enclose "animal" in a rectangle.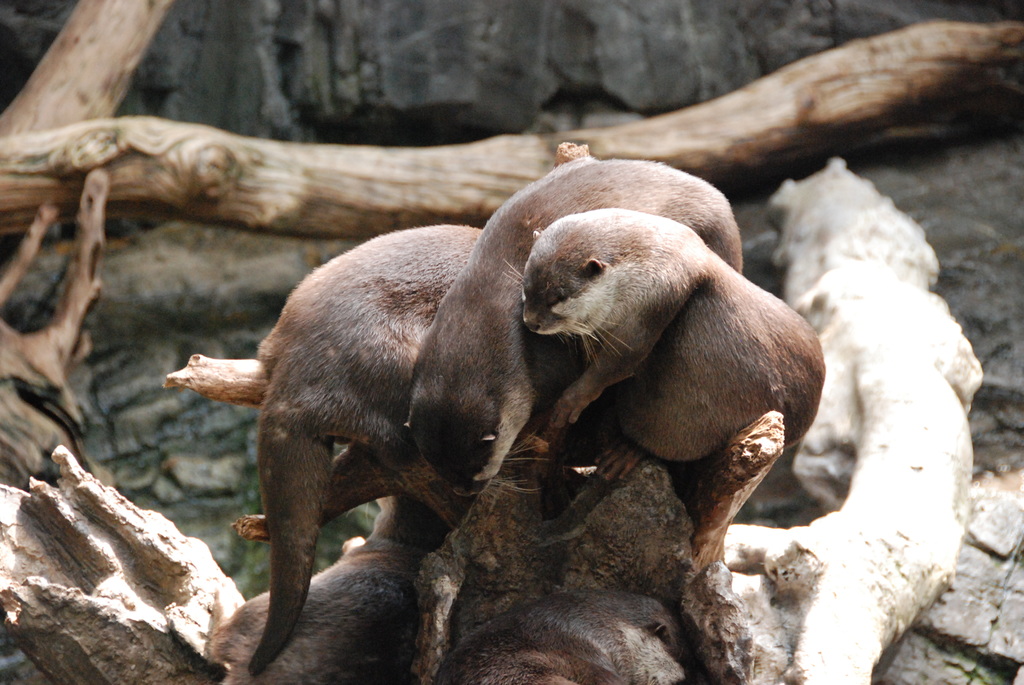
(left=401, top=153, right=745, bottom=500).
